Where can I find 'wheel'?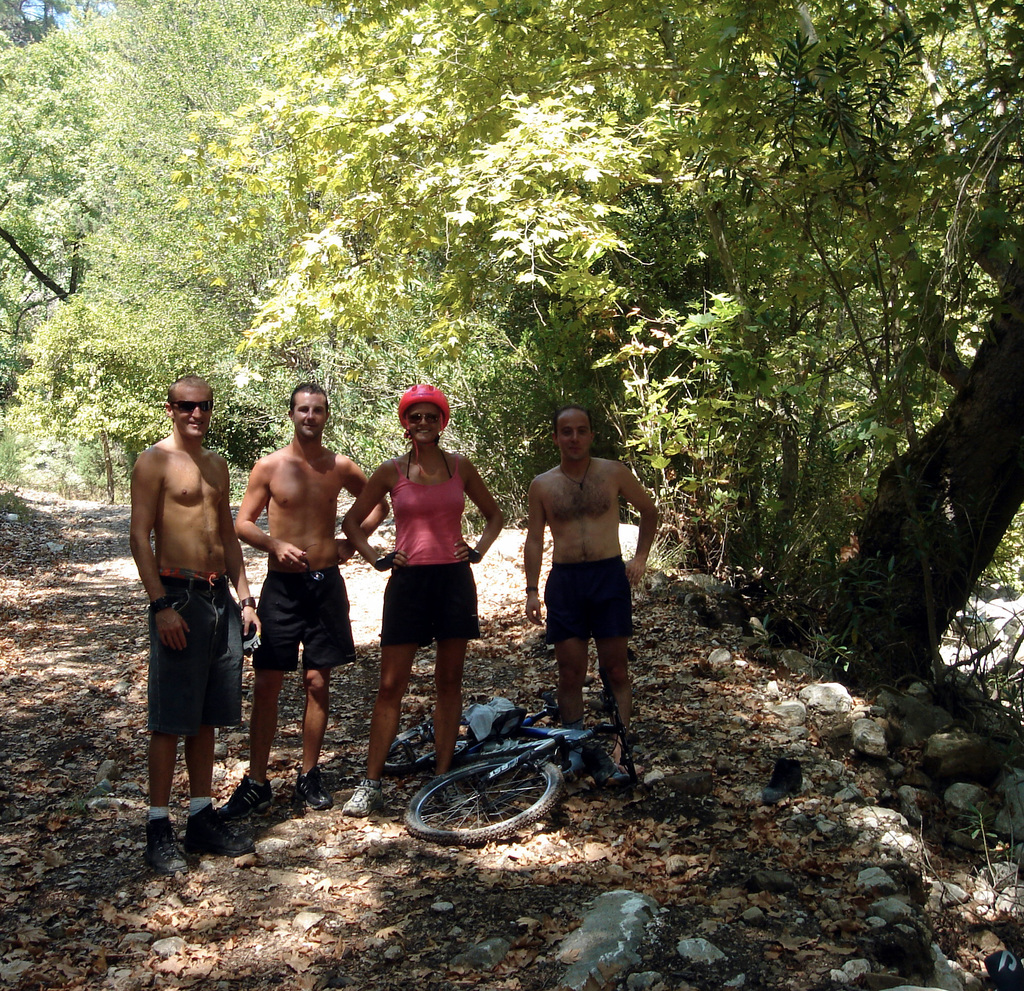
You can find it at box=[398, 756, 559, 839].
